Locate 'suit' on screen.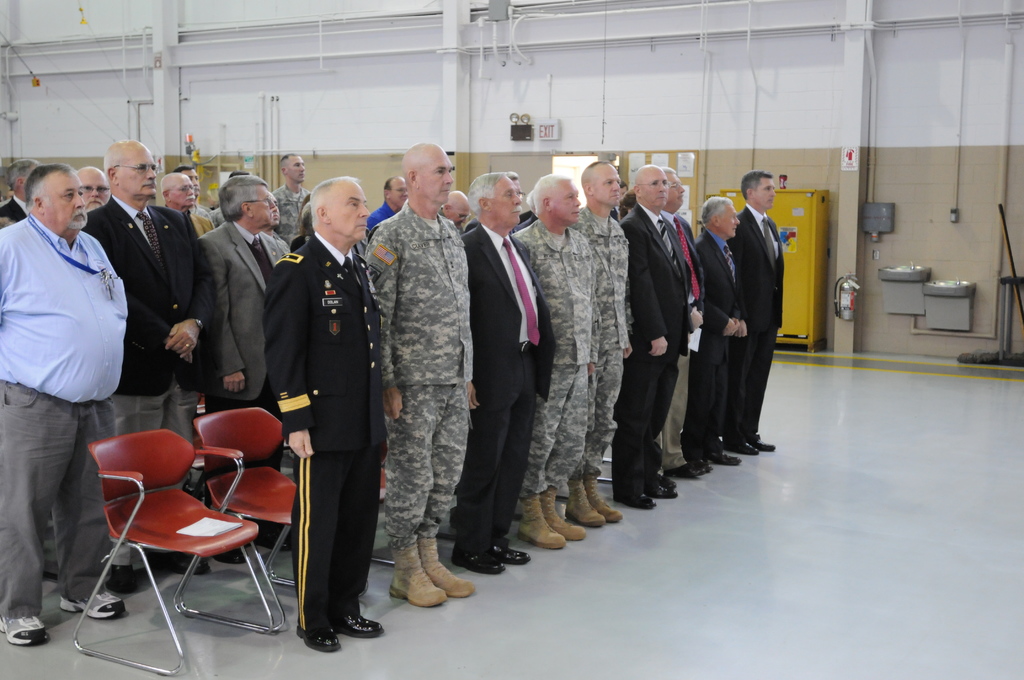
On screen at [x1=464, y1=223, x2=556, y2=551].
